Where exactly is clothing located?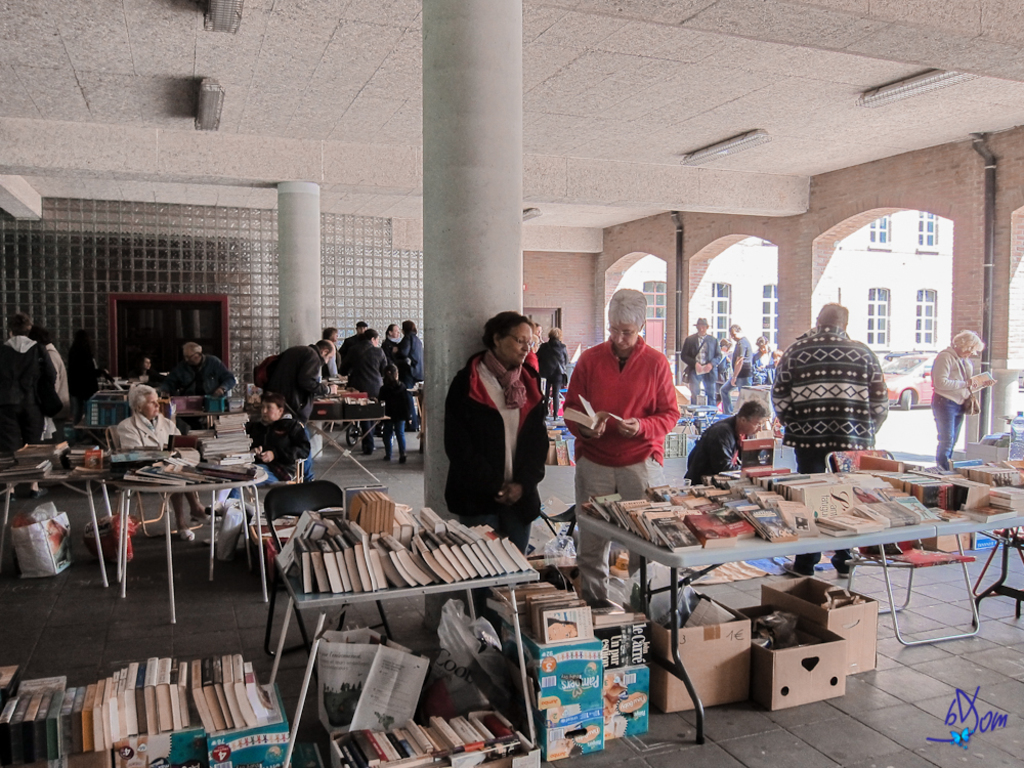
Its bounding box is box(748, 344, 766, 379).
